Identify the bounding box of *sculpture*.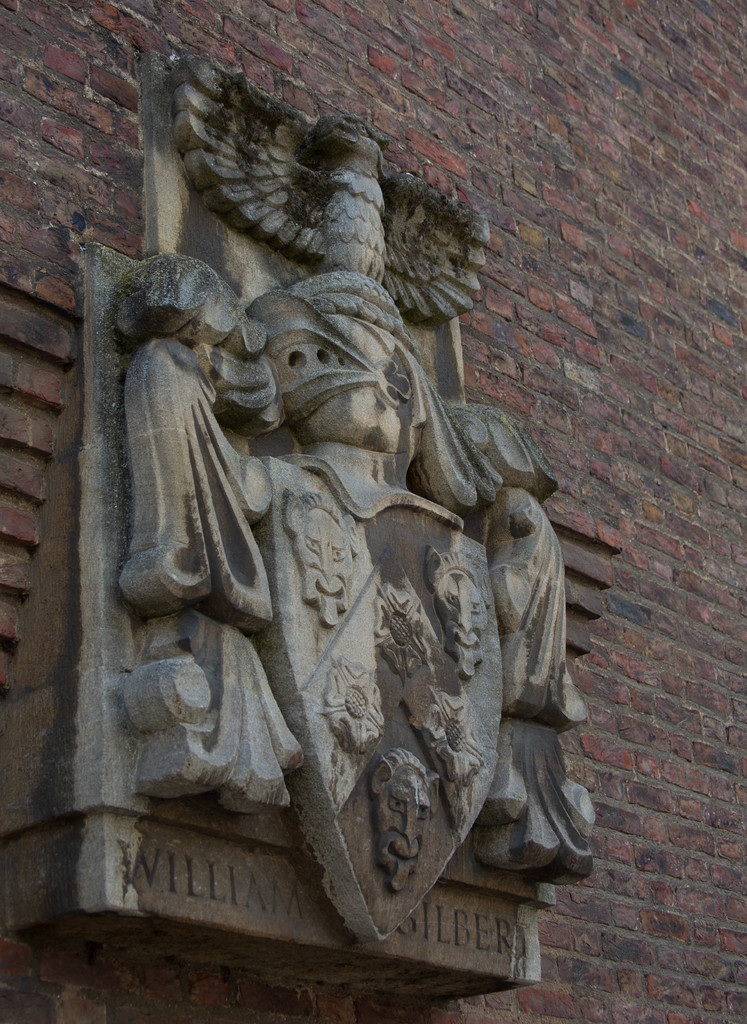
region(54, 221, 623, 995).
